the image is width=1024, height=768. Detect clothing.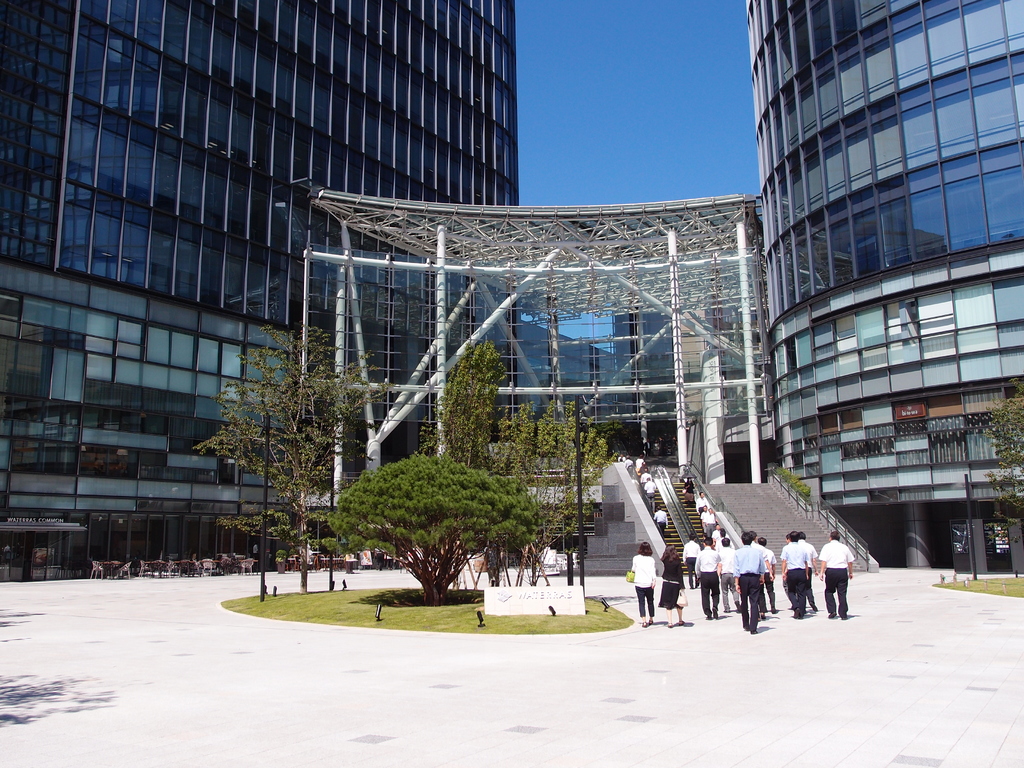
Detection: <bbox>700, 508, 713, 533</bbox>.
